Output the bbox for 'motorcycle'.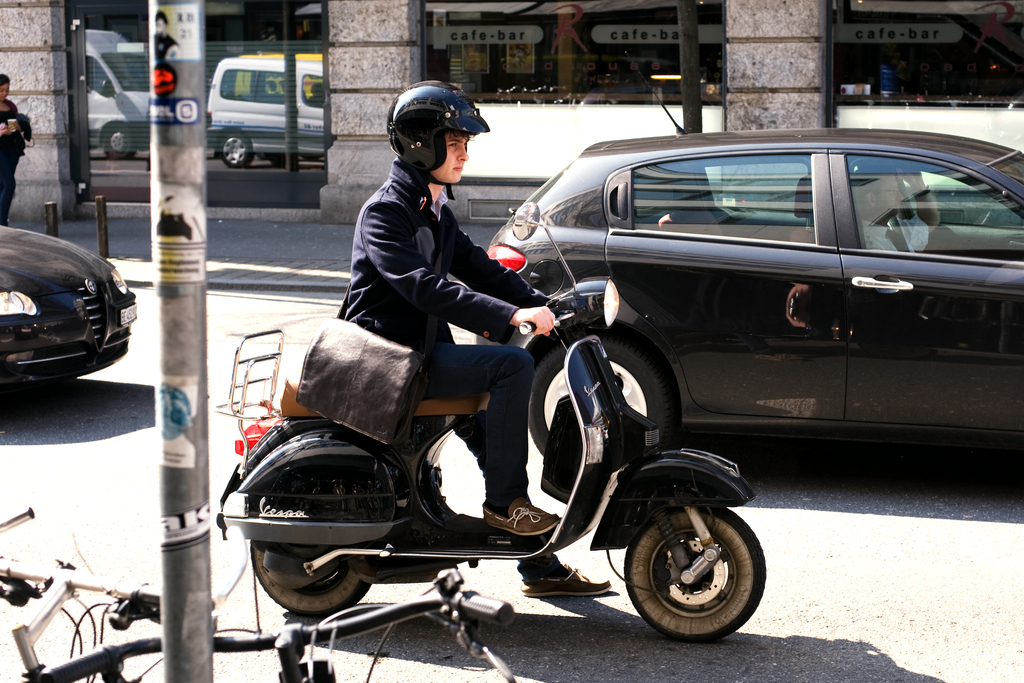
<bbox>199, 254, 790, 661</bbox>.
